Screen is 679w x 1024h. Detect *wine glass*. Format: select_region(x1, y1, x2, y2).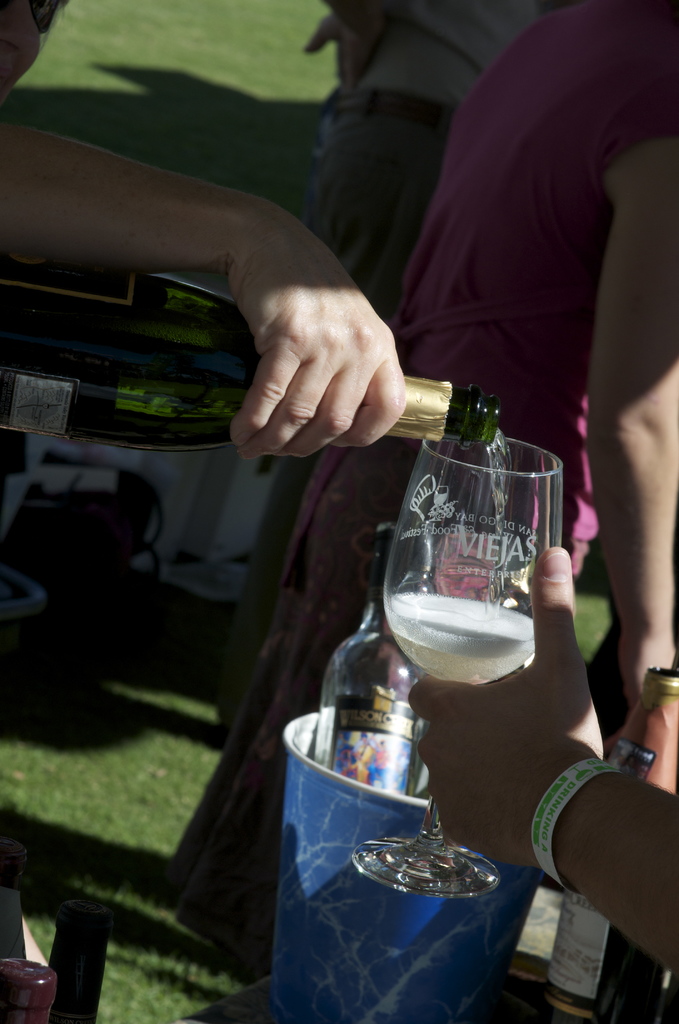
select_region(353, 433, 563, 895).
